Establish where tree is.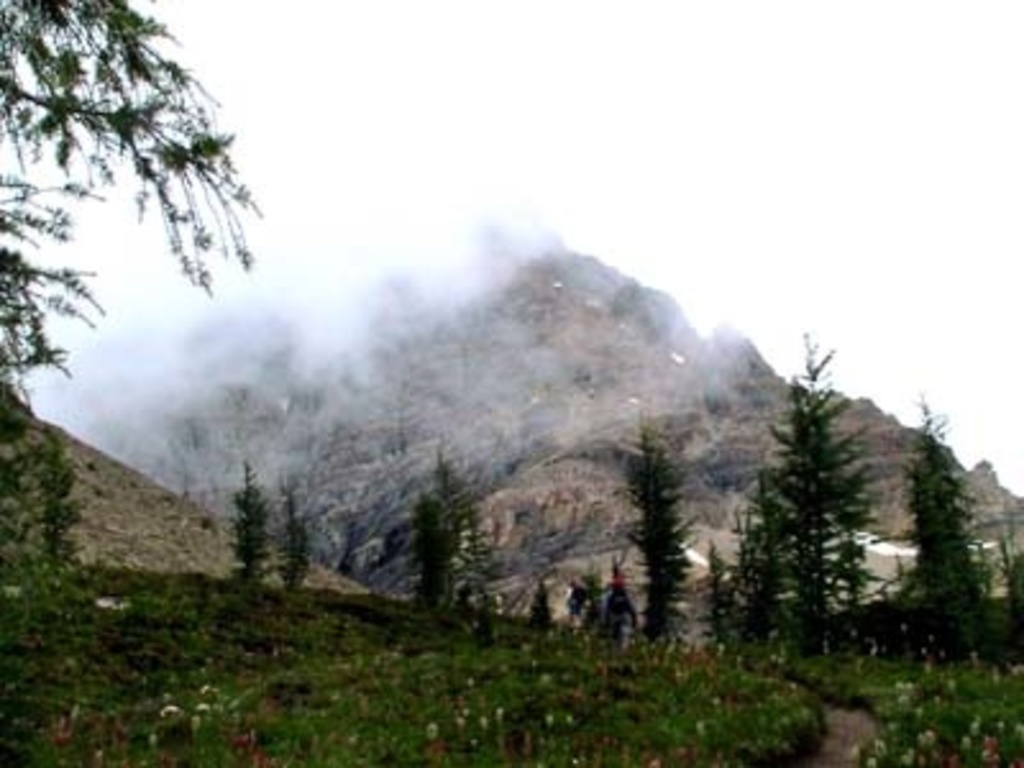
Established at [737, 343, 906, 666].
